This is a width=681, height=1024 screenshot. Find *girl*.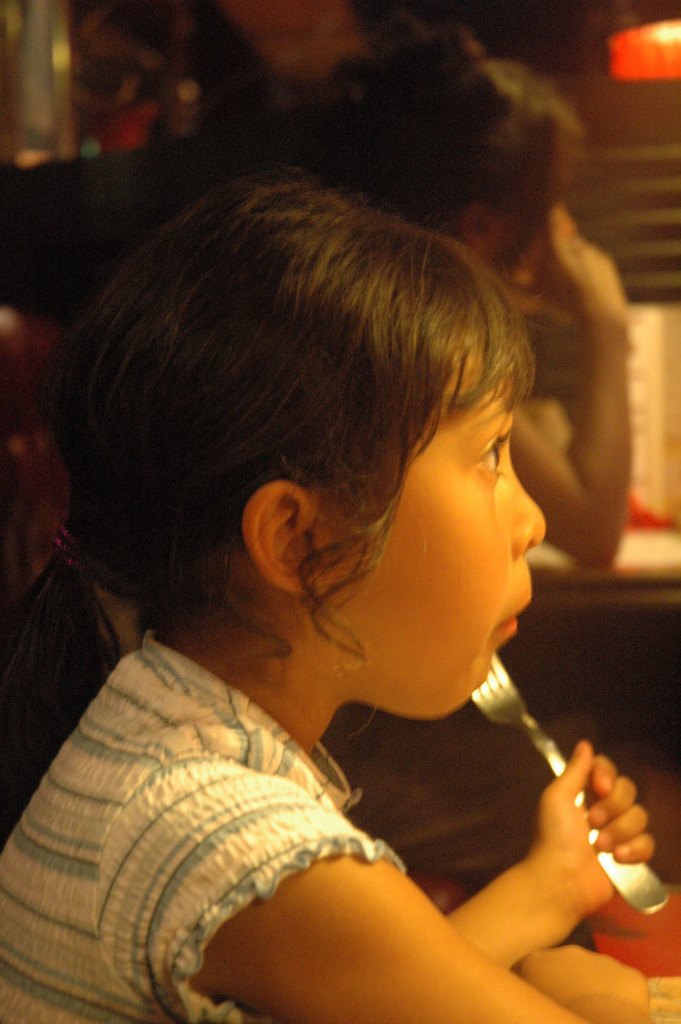
Bounding box: [317, 7, 680, 895].
